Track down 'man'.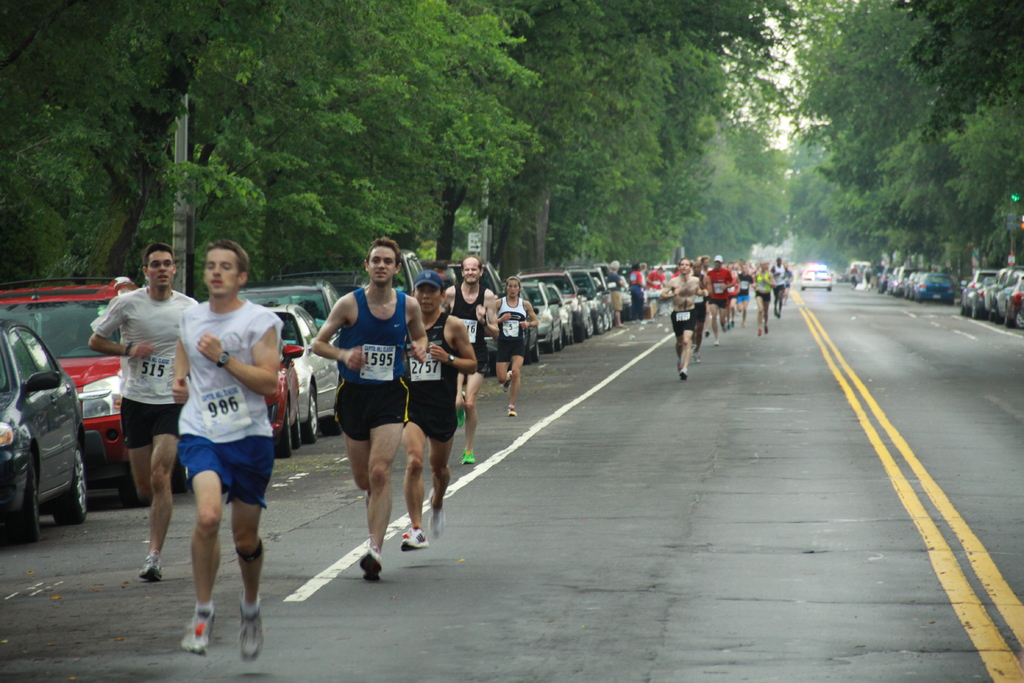
Tracked to crop(625, 263, 646, 314).
